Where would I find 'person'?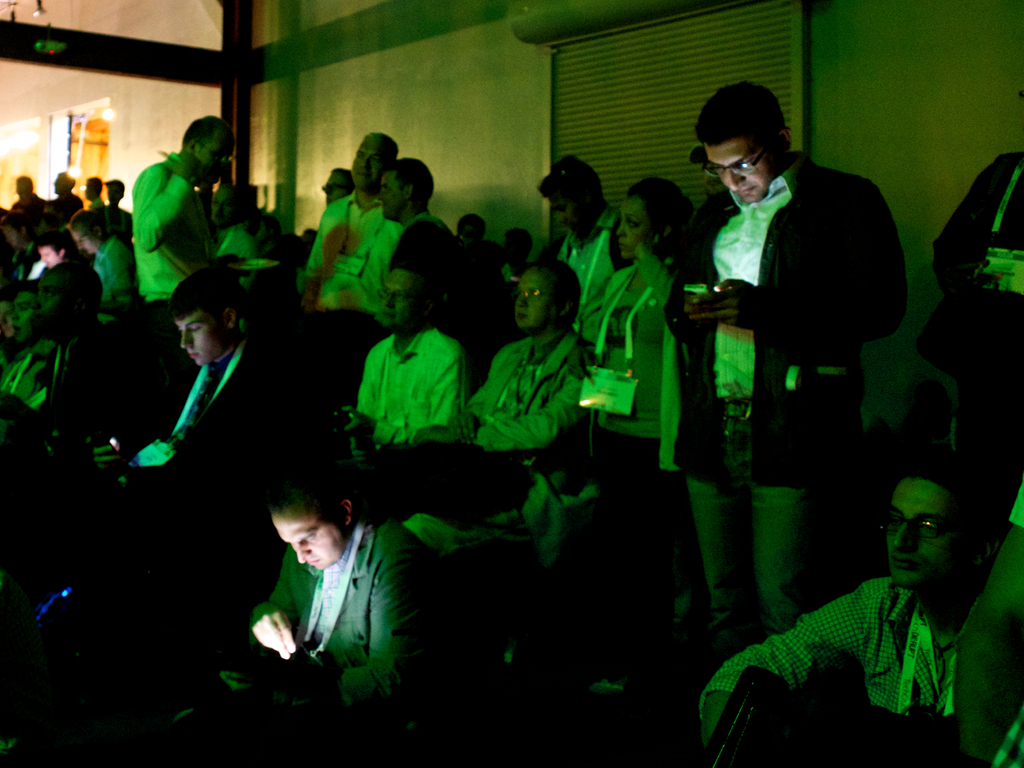
At {"left": 15, "top": 173, "right": 44, "bottom": 229}.
